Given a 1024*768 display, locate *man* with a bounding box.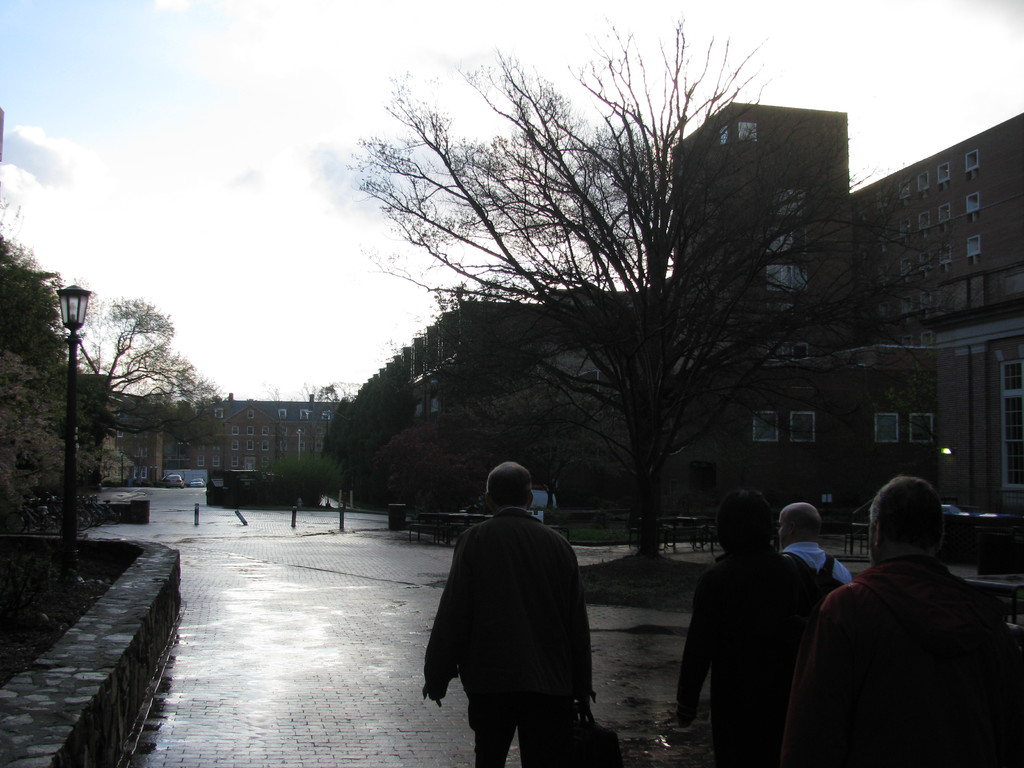
Located: bbox(416, 470, 625, 765).
